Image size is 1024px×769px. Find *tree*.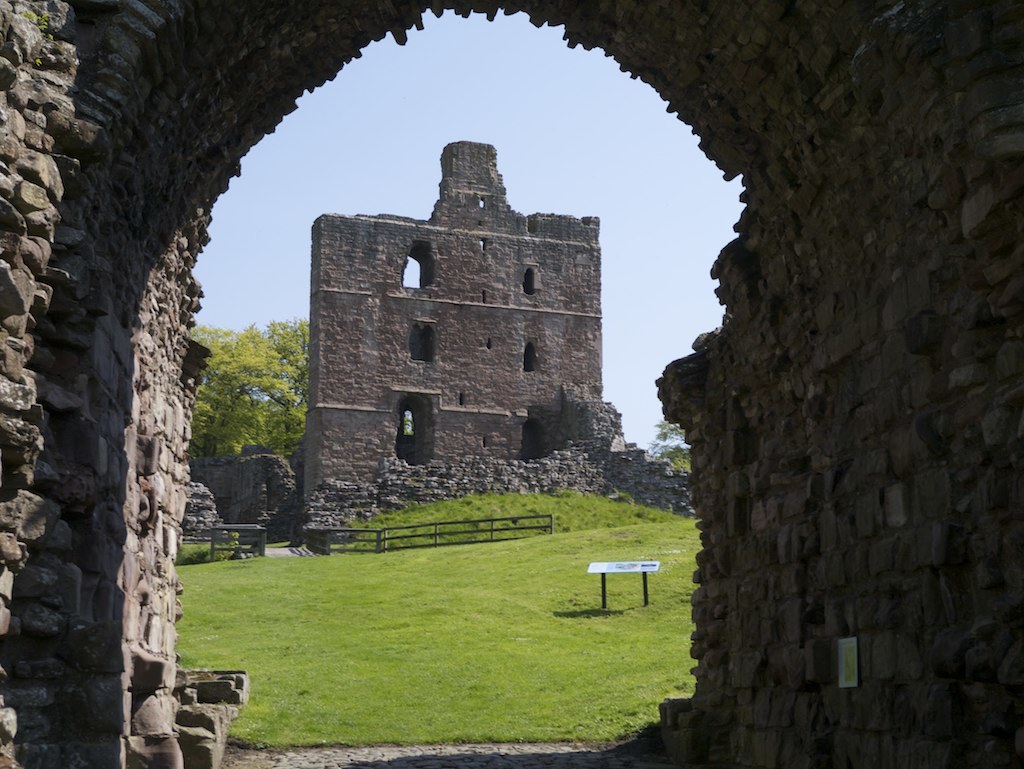
pyautogui.locateOnScreen(640, 418, 689, 478).
